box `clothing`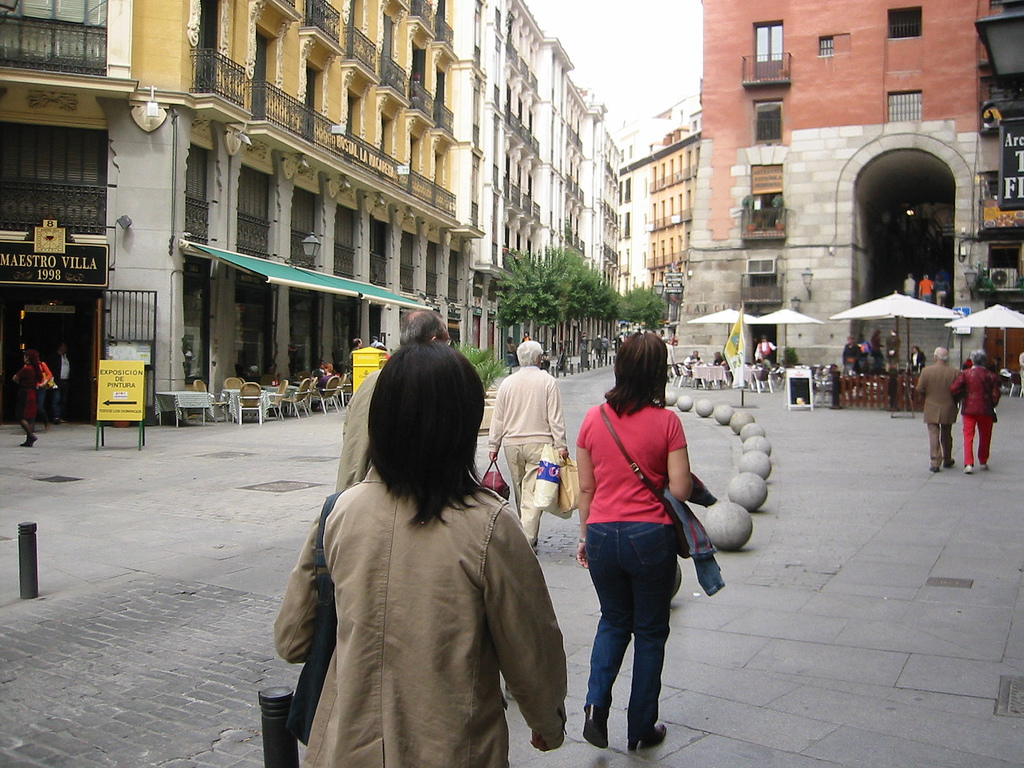
x1=854, y1=343, x2=870, y2=371
